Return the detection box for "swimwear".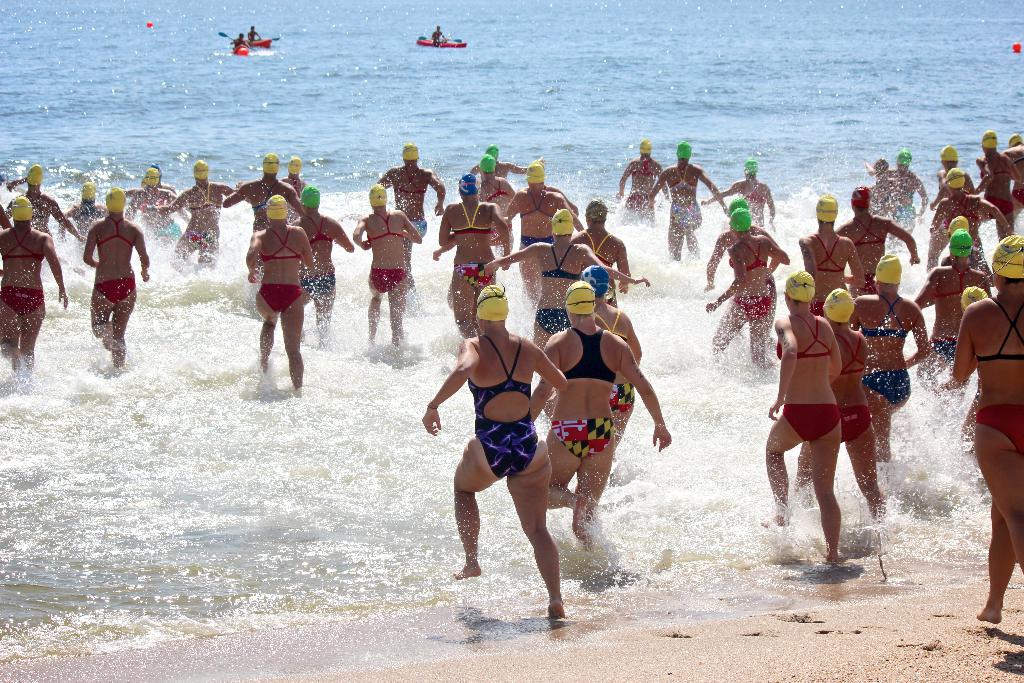
box=[938, 268, 979, 300].
